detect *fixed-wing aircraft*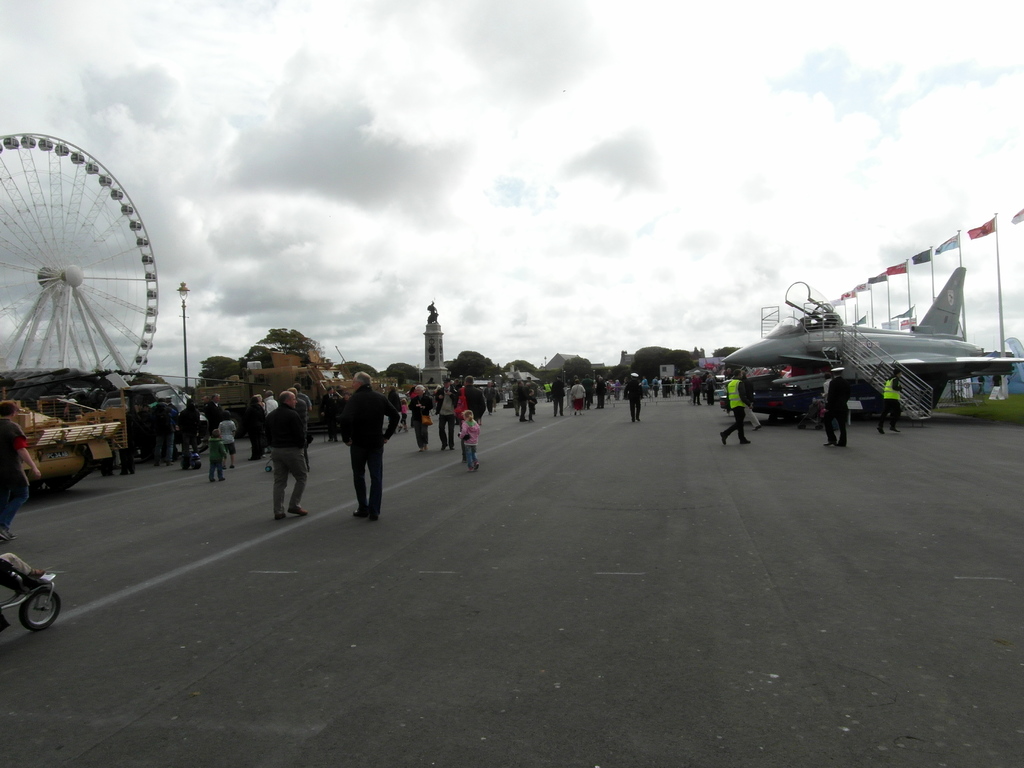
BBox(723, 267, 1023, 420)
